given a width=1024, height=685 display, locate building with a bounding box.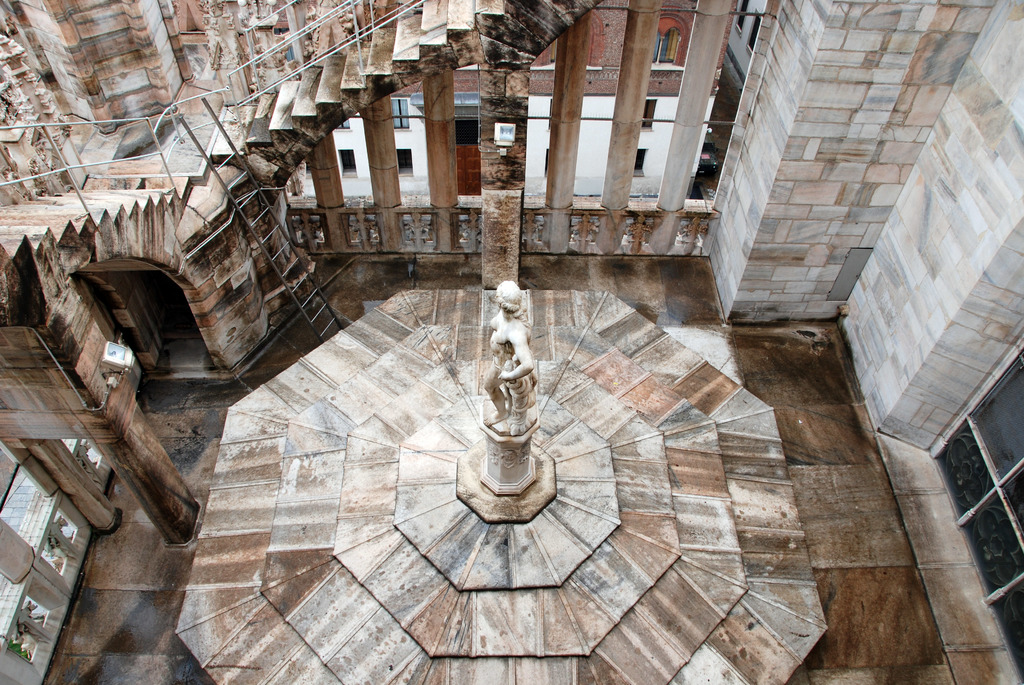
Located: 289:0:738:197.
